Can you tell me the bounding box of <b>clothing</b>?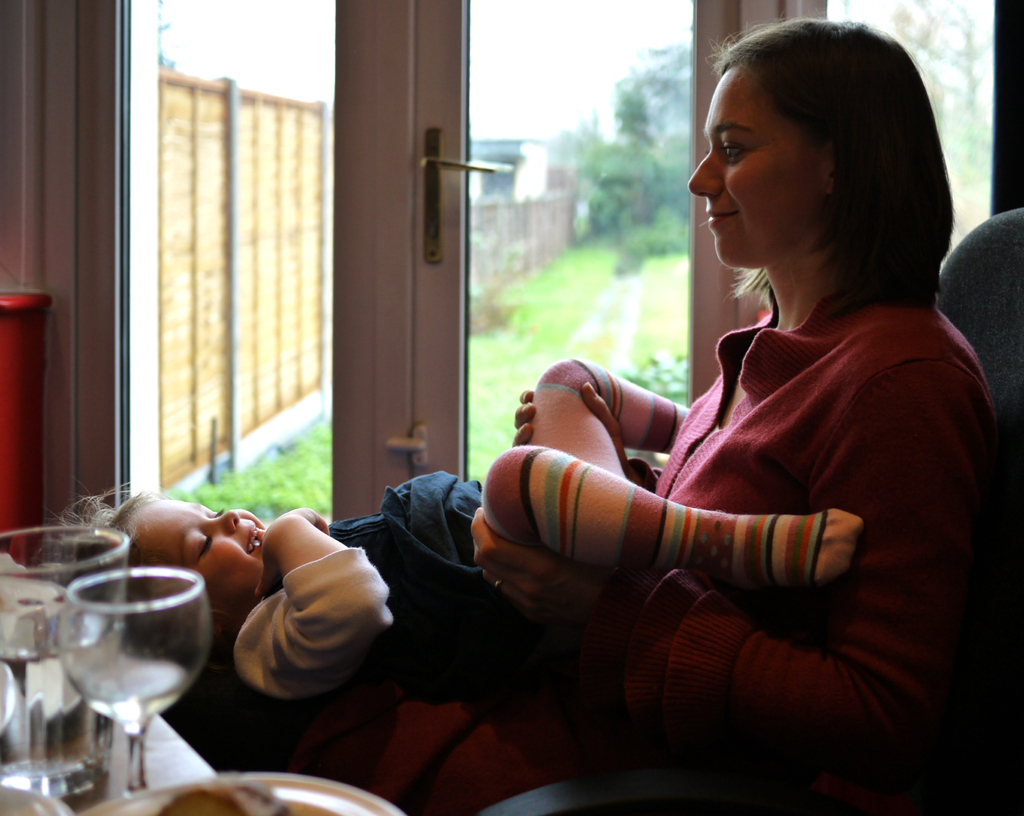
x1=506, y1=197, x2=991, y2=761.
